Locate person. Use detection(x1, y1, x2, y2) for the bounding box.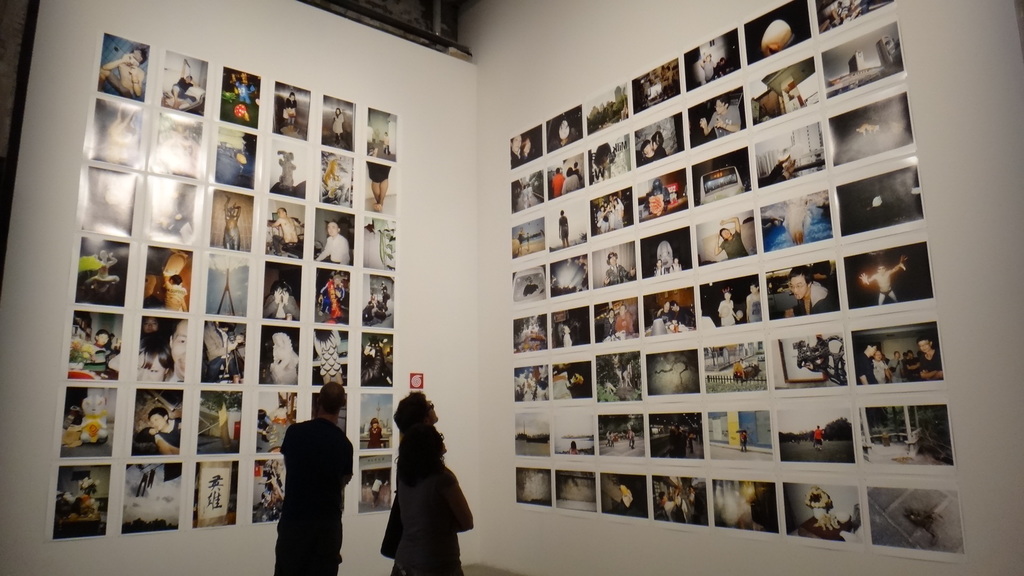
detection(611, 435, 614, 450).
